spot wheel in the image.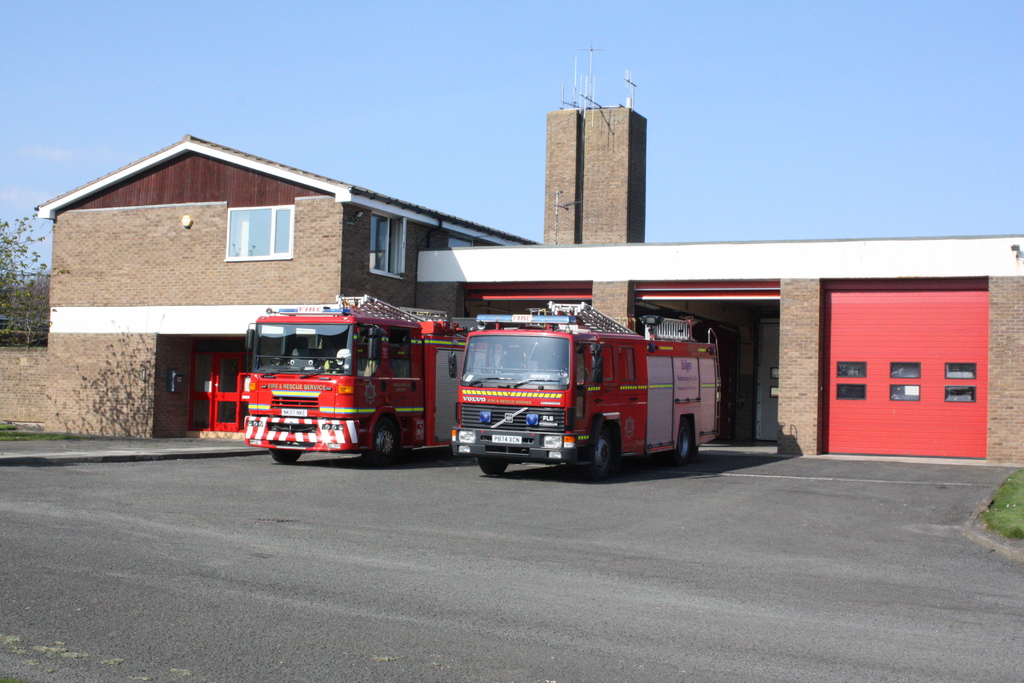
wheel found at [left=477, top=455, right=508, bottom=476].
